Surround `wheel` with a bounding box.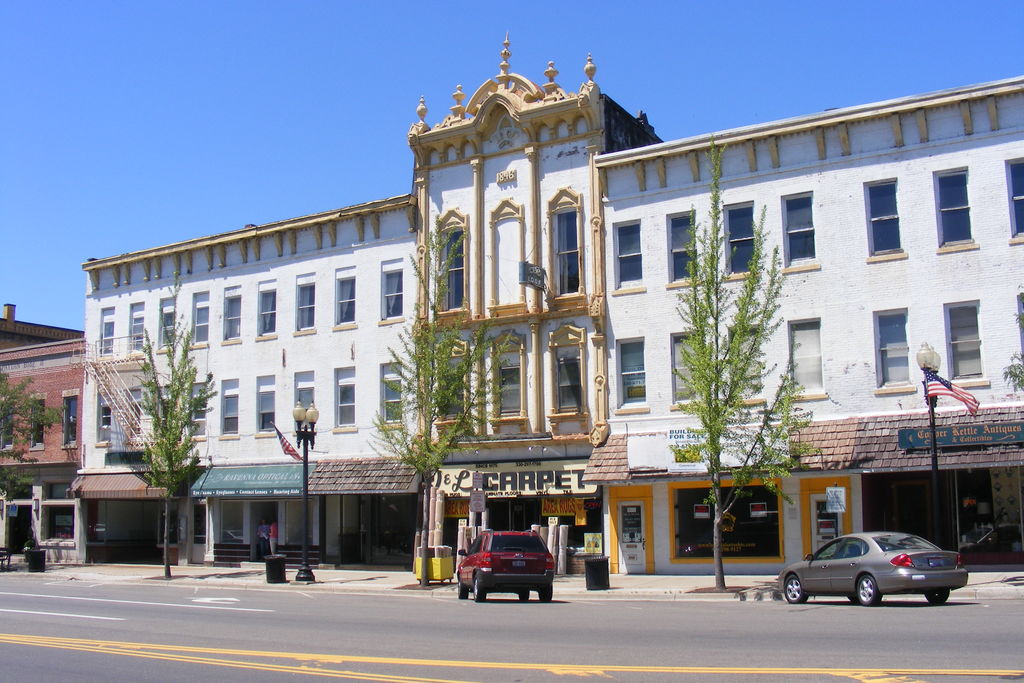
select_region(514, 586, 536, 602).
